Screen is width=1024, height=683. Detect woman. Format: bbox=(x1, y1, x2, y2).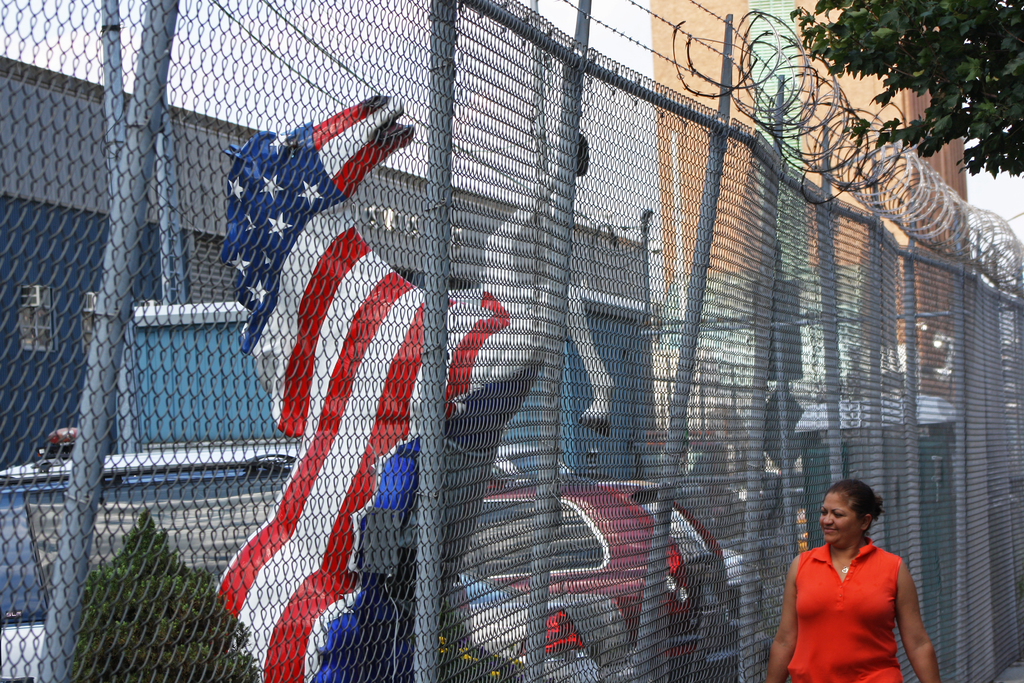
bbox=(756, 477, 936, 682).
